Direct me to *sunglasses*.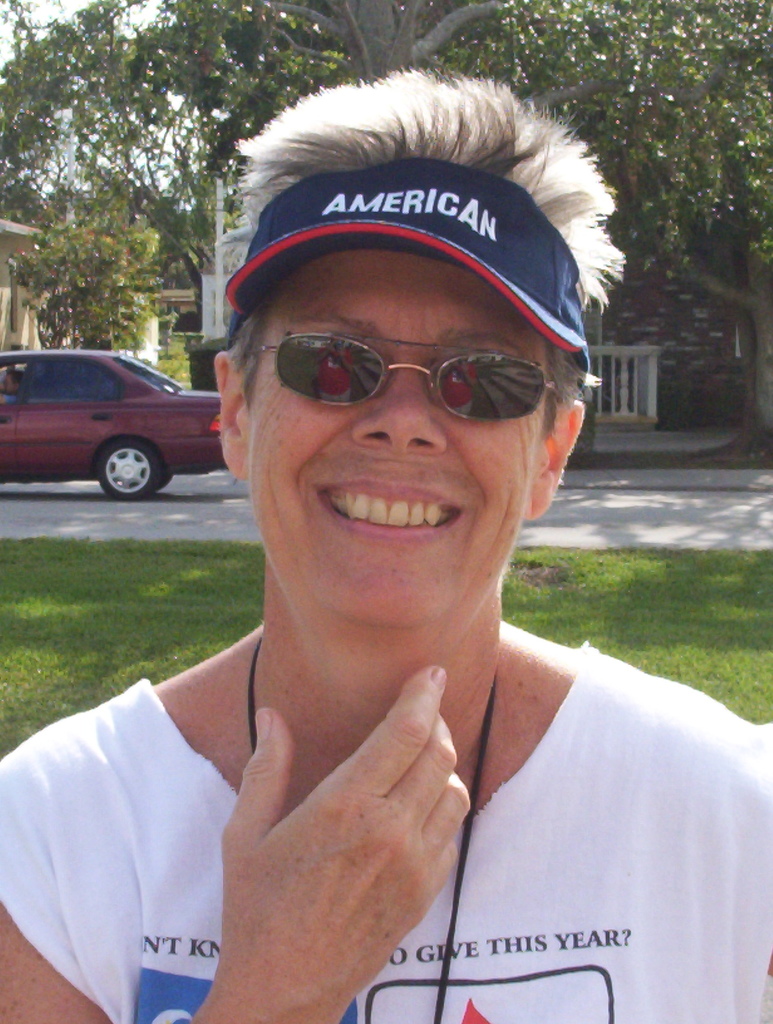
Direction: l=249, t=333, r=566, b=422.
